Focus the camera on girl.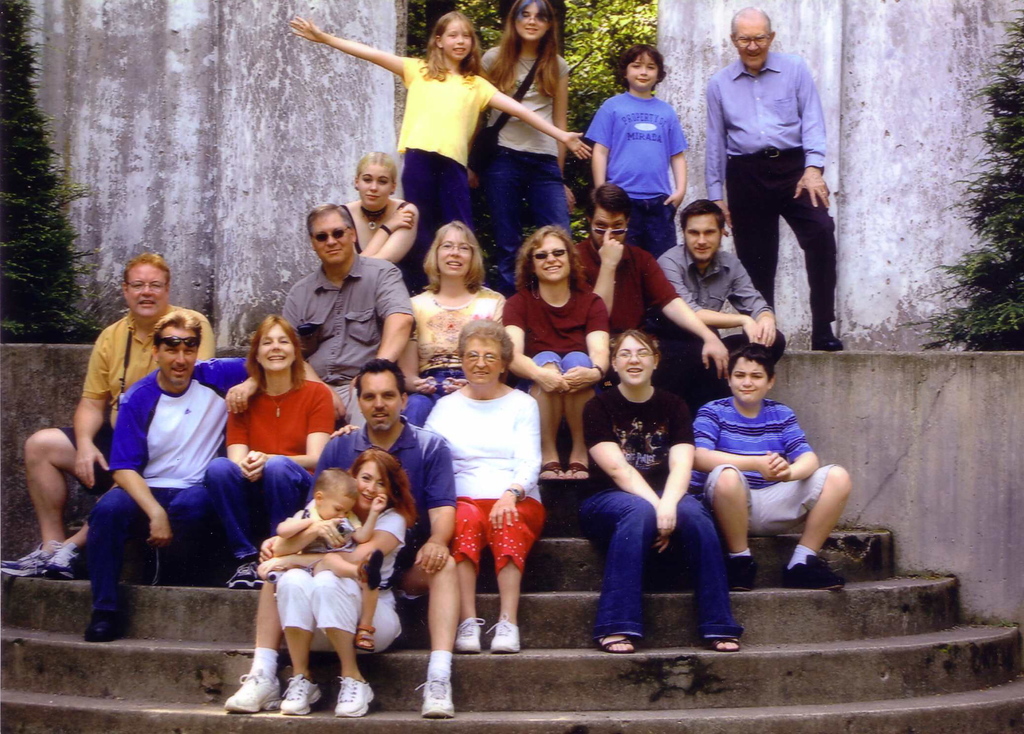
Focus region: pyautogui.locateOnScreen(342, 149, 422, 296).
